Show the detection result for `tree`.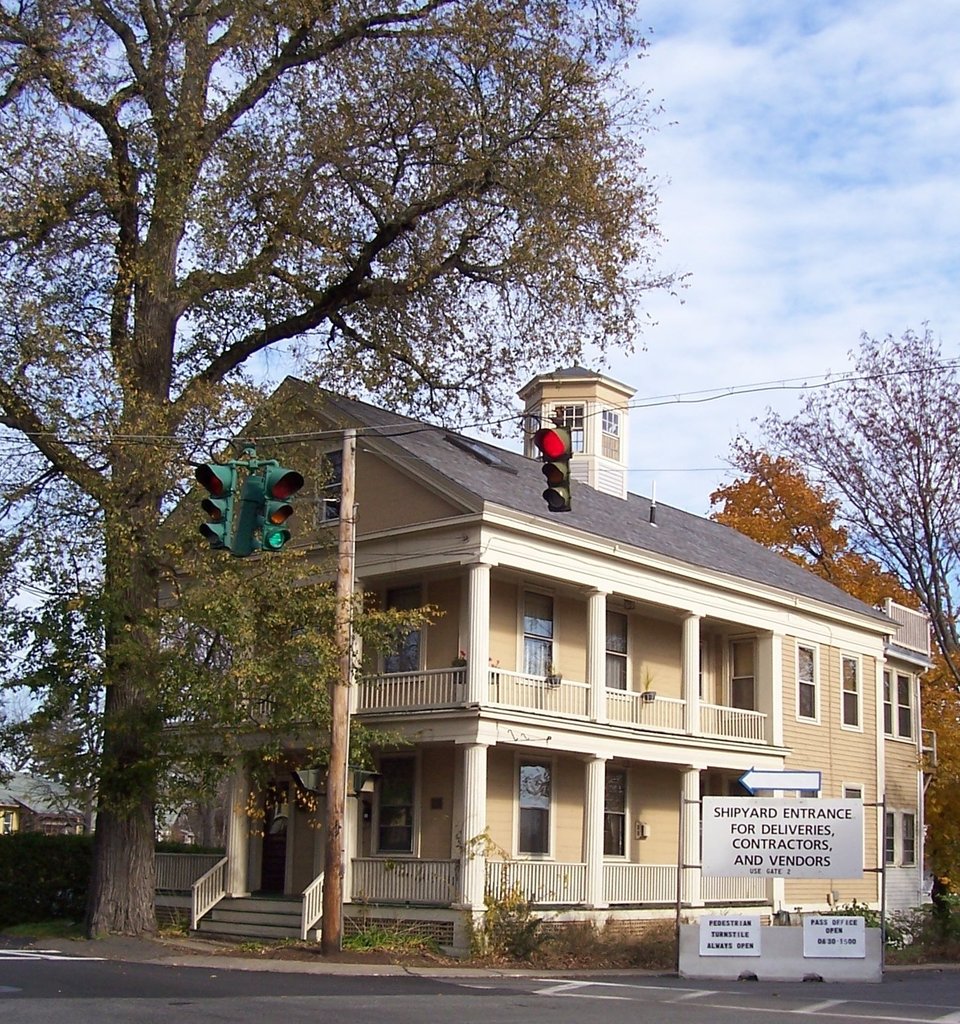
[x1=0, y1=384, x2=451, y2=810].
